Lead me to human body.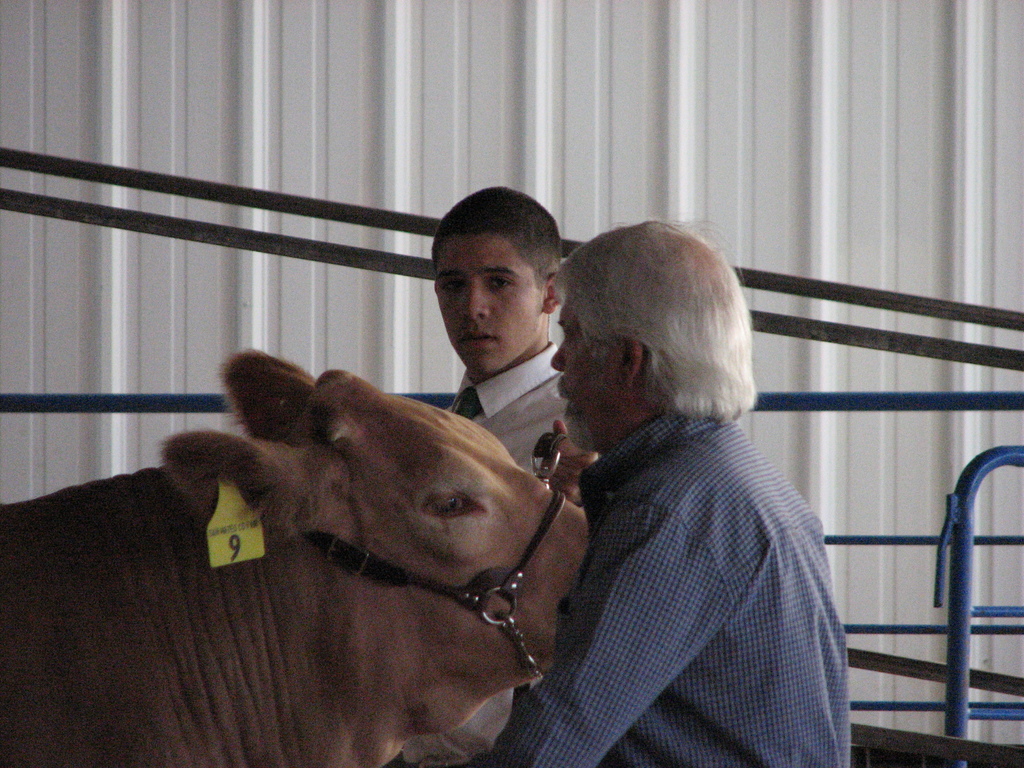
Lead to <box>424,340,615,767</box>.
